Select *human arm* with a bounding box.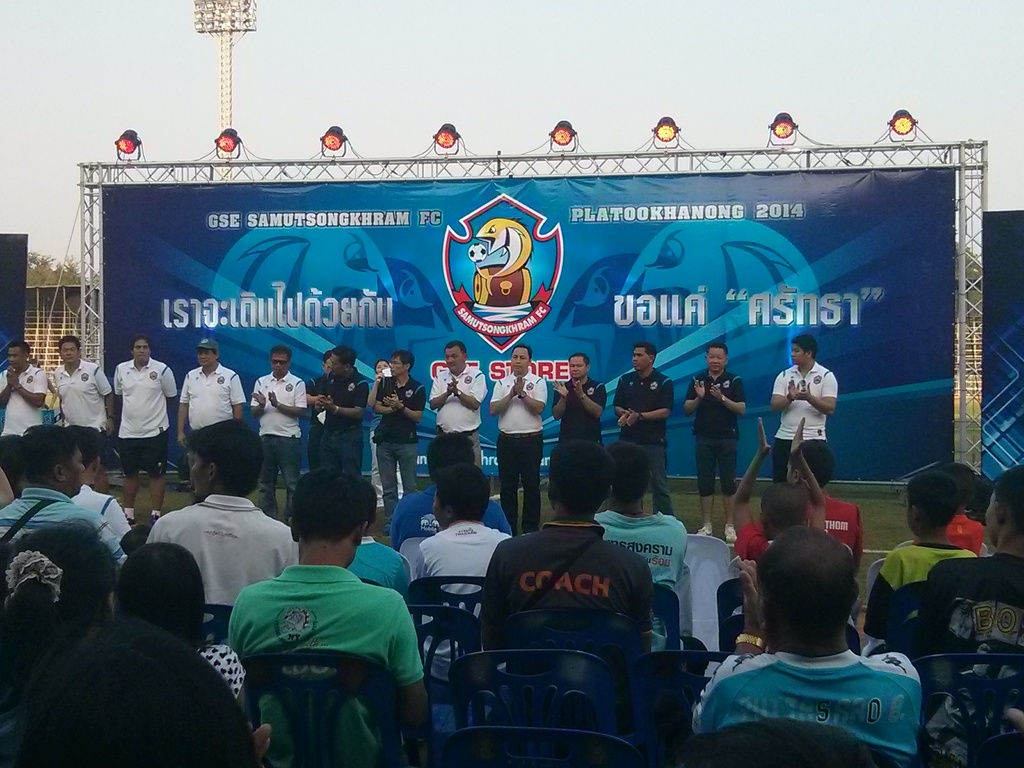
bbox=[104, 520, 124, 577].
